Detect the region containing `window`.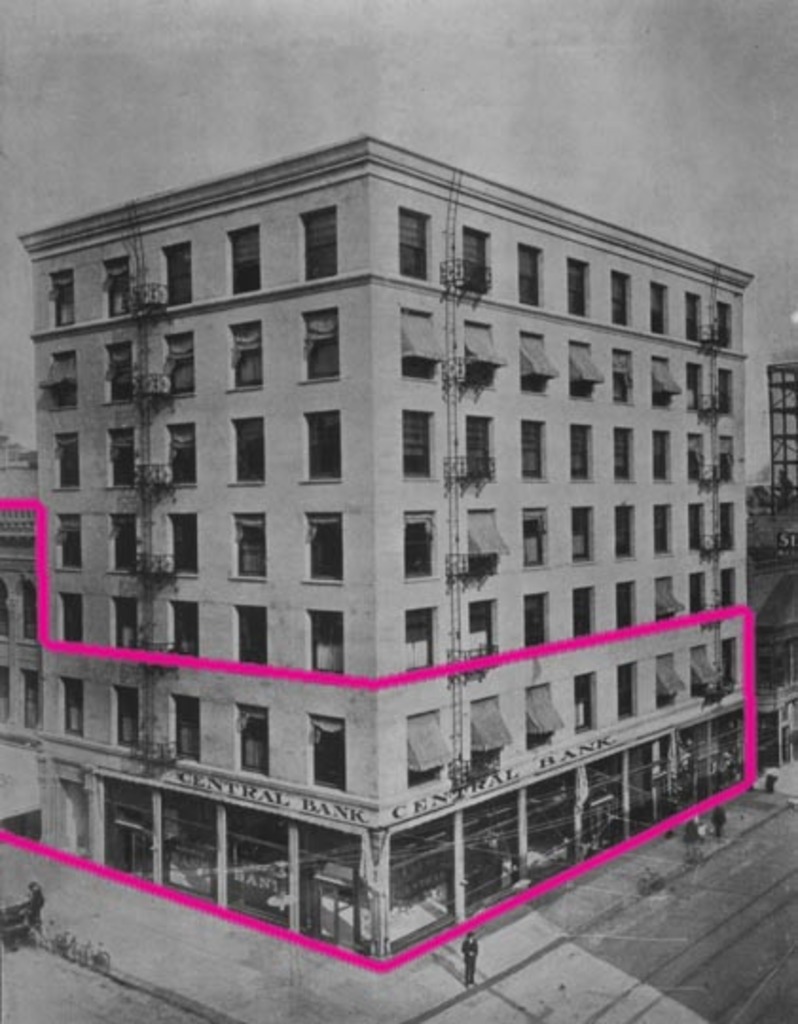
(x1=652, y1=355, x2=673, y2=404).
